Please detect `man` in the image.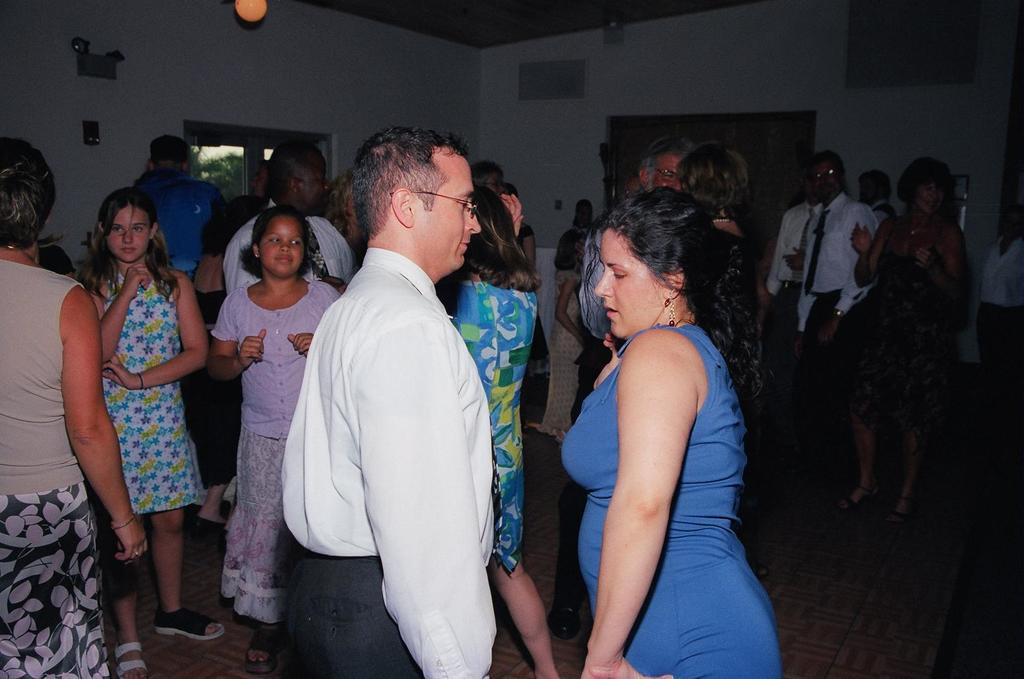
[x1=280, y1=130, x2=495, y2=678].
